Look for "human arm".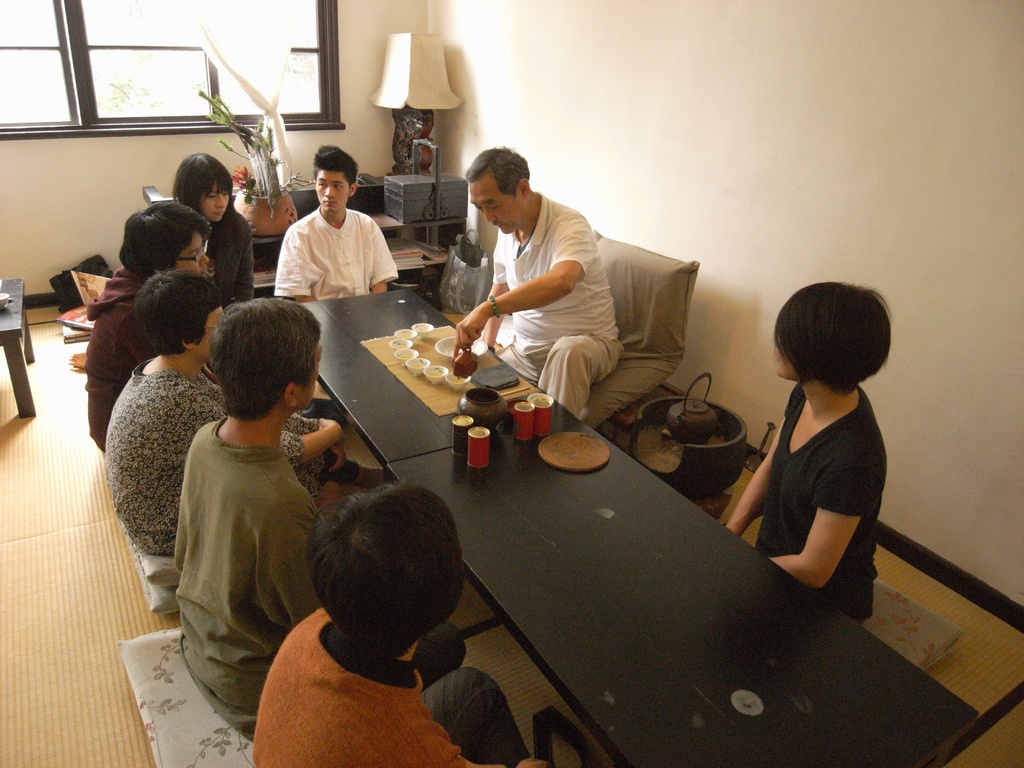
Found: {"left": 723, "top": 414, "right": 780, "bottom": 532}.
